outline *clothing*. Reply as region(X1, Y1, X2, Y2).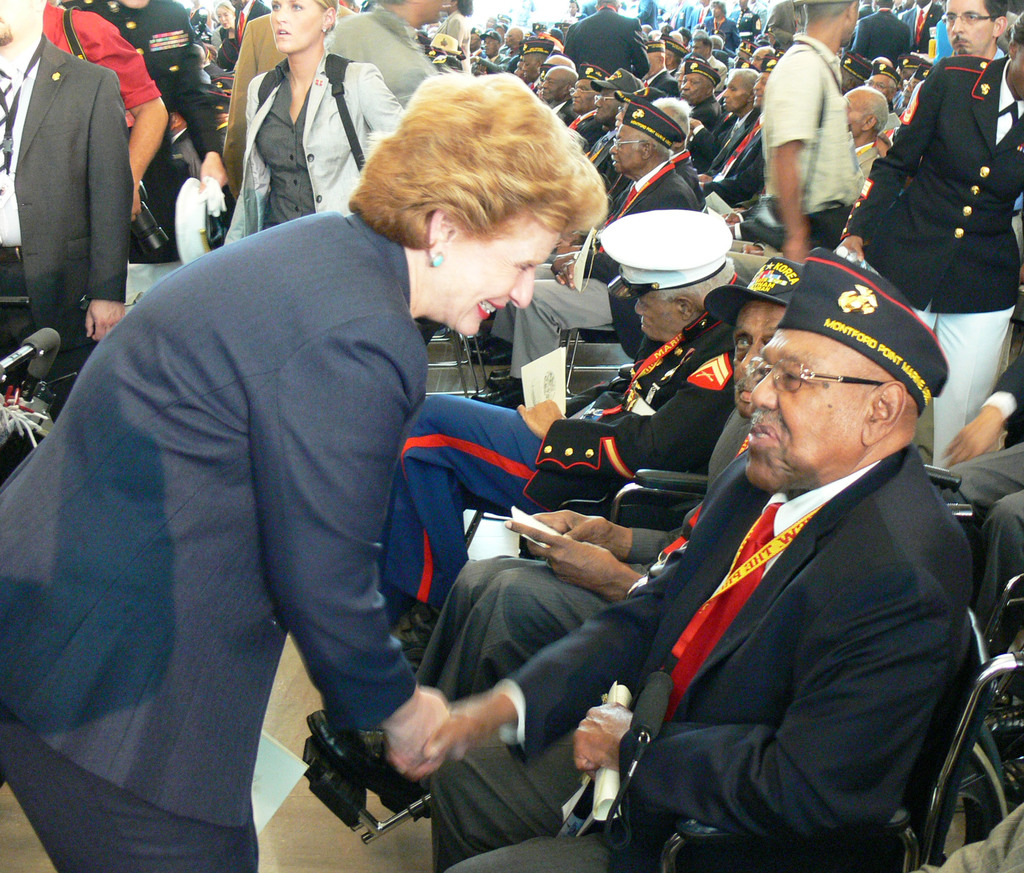
region(563, 9, 651, 74).
